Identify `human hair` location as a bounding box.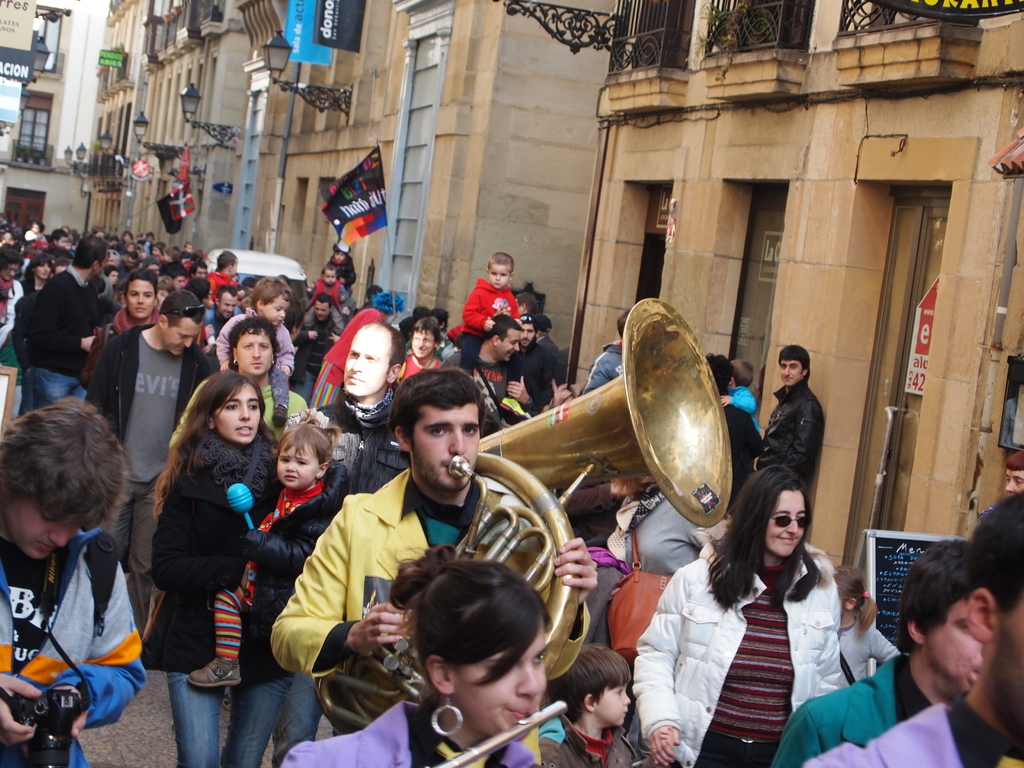
<region>163, 259, 191, 285</region>.
